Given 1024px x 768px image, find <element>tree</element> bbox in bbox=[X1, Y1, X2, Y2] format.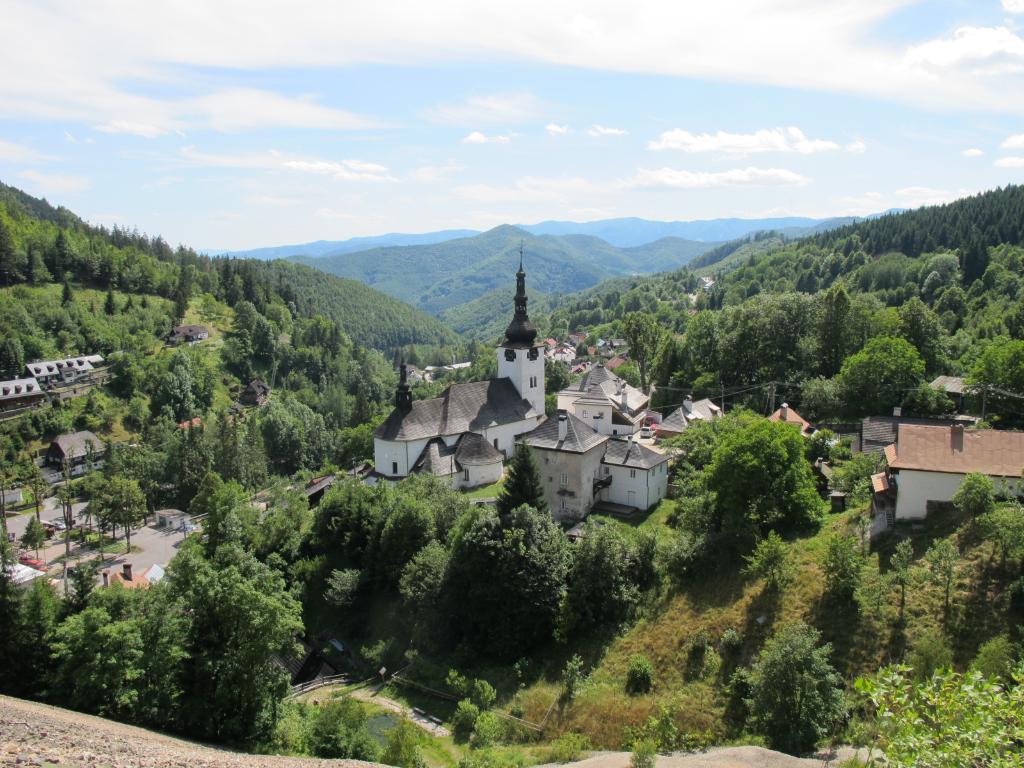
bbox=[670, 402, 763, 468].
